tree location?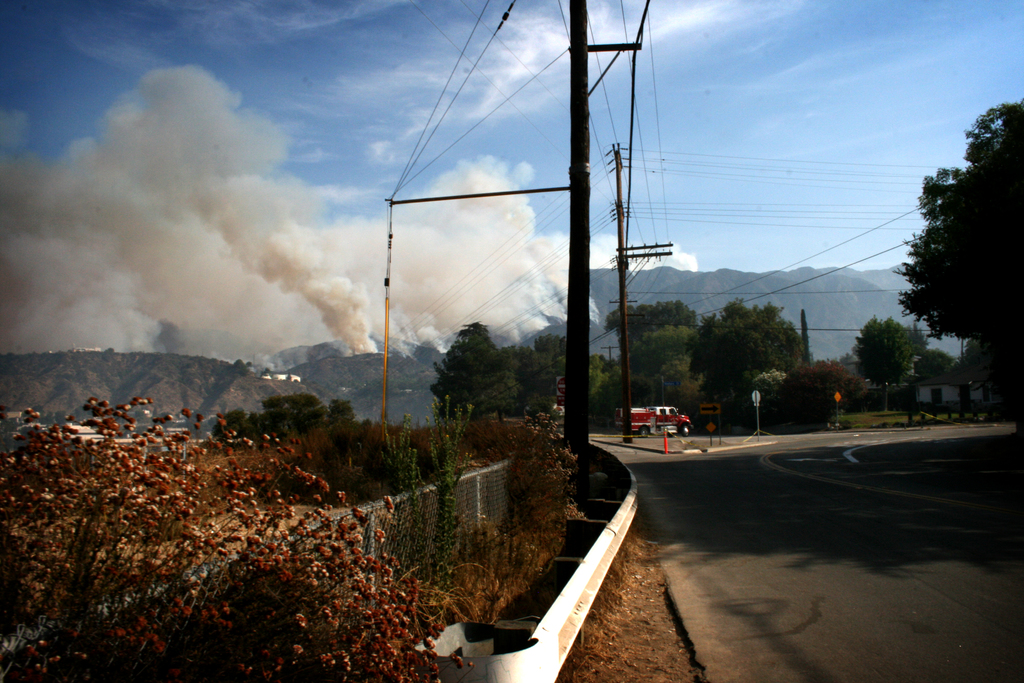
<box>904,320,931,360</box>
